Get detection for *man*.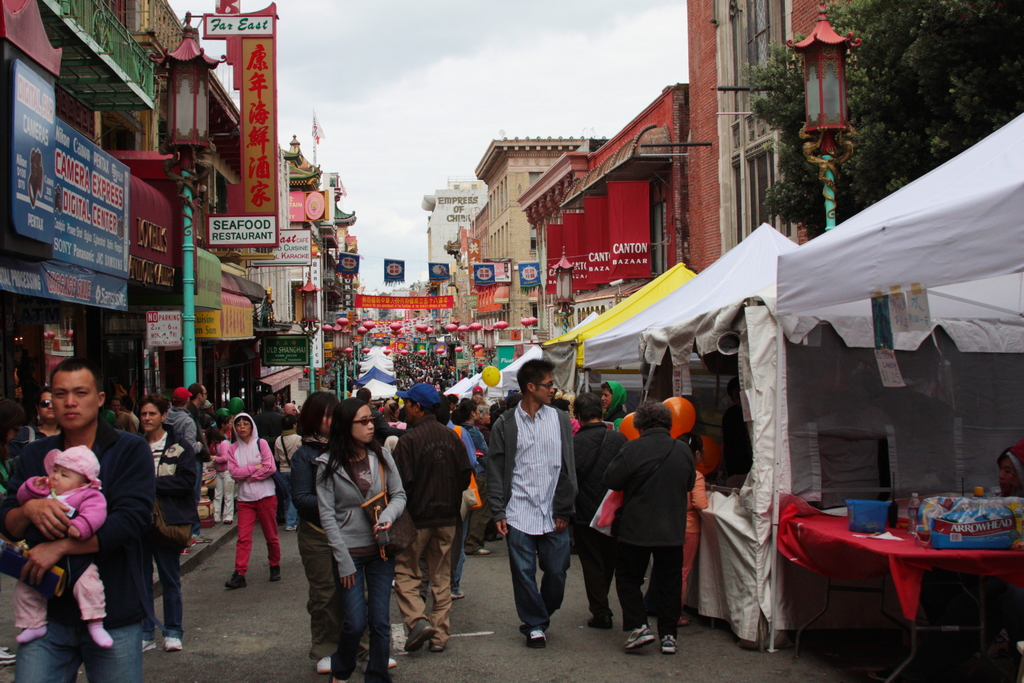
Detection: {"left": 164, "top": 388, "right": 204, "bottom": 555}.
